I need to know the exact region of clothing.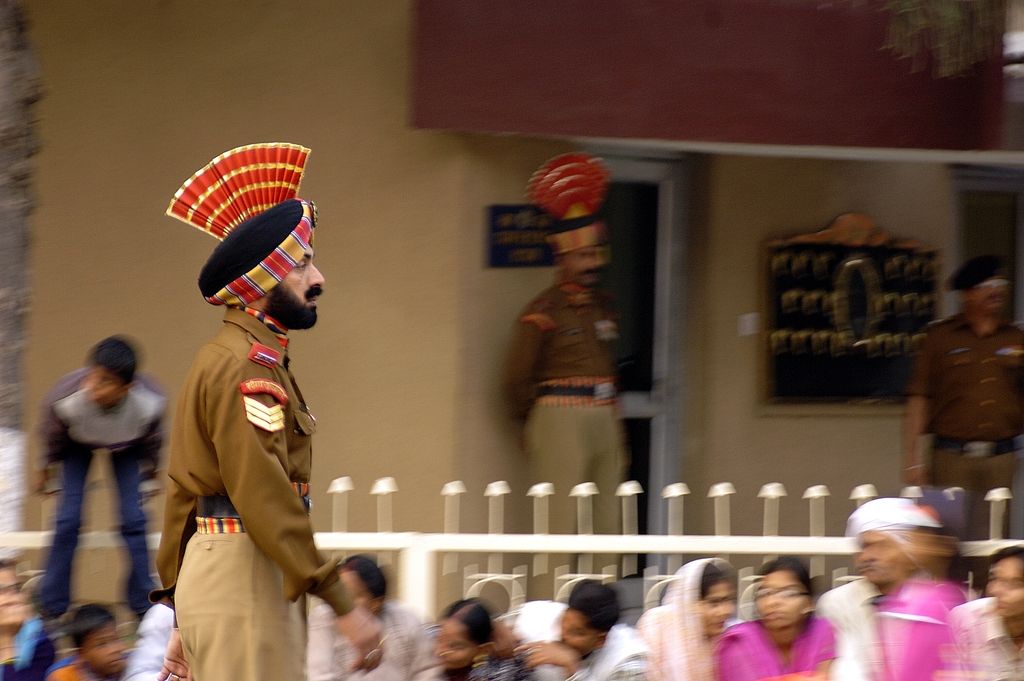
Region: l=913, t=275, r=1018, b=490.
